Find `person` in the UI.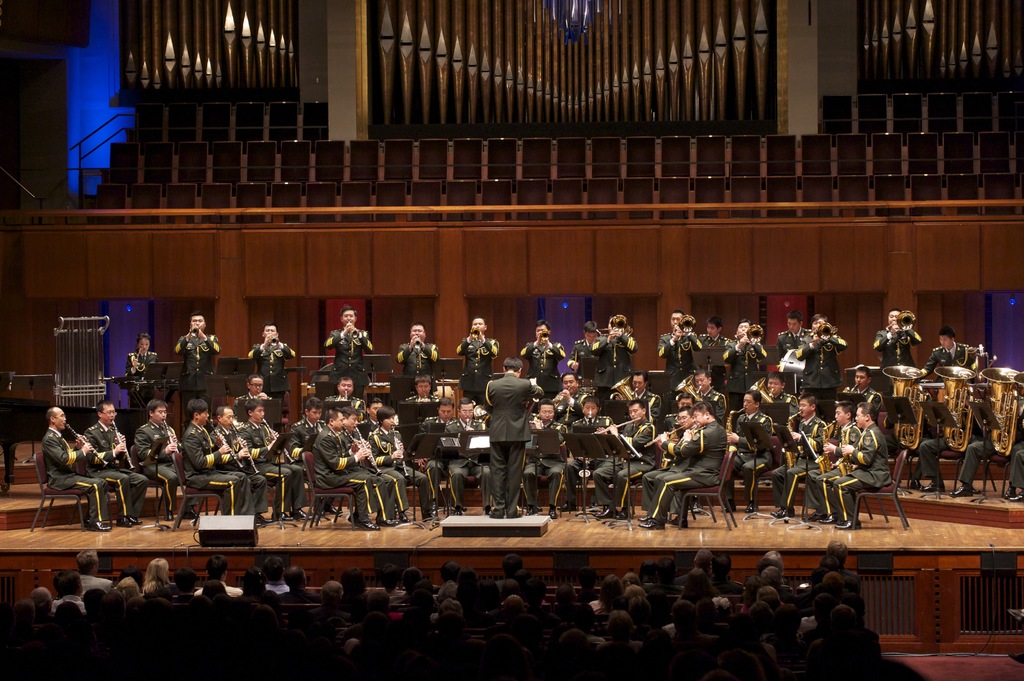
UI element at select_region(237, 376, 282, 415).
